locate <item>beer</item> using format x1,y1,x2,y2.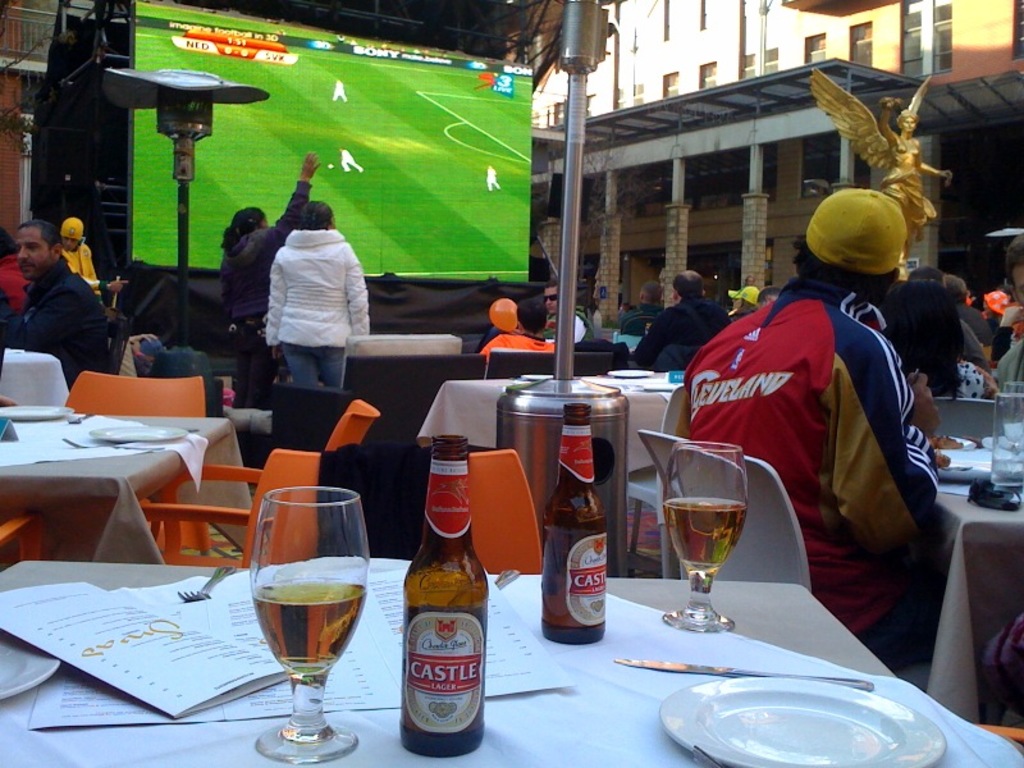
402,600,484,764.
